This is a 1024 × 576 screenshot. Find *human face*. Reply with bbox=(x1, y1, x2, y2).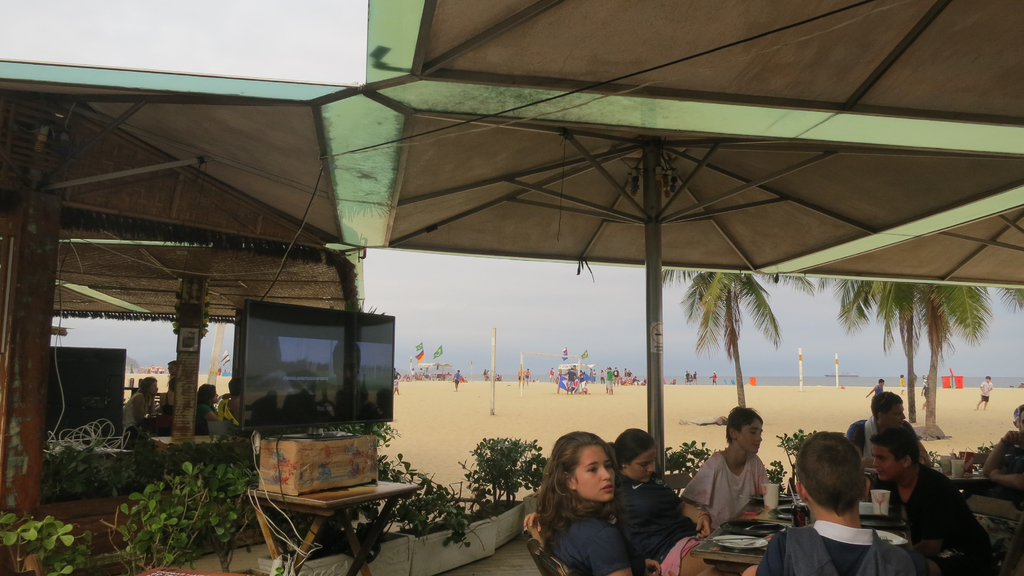
bbox=(888, 406, 907, 427).
